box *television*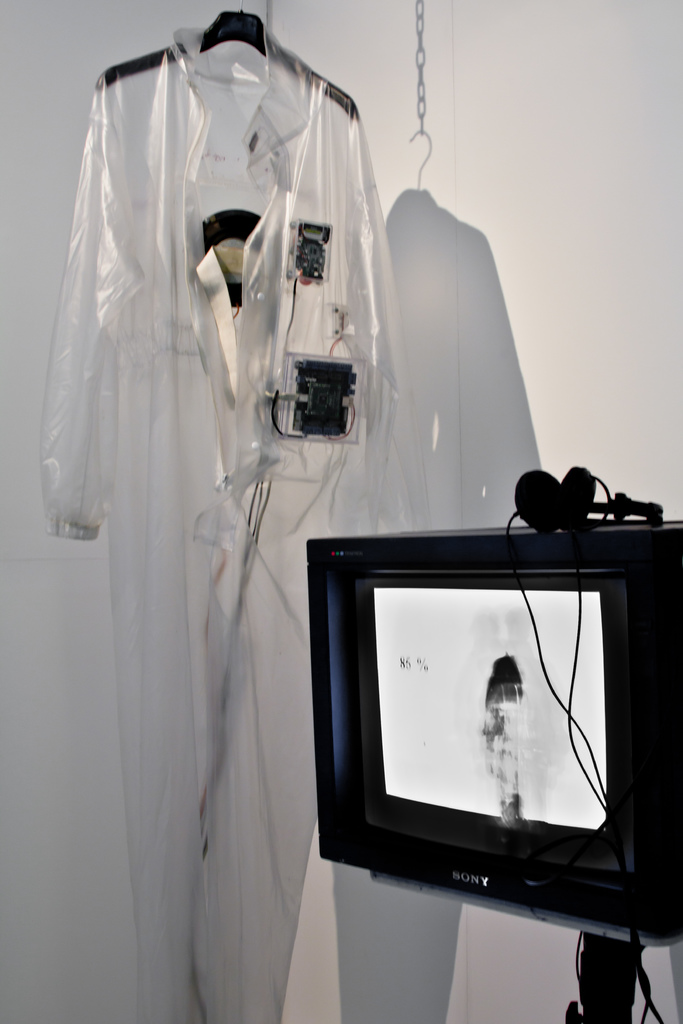
313:528:682:939
